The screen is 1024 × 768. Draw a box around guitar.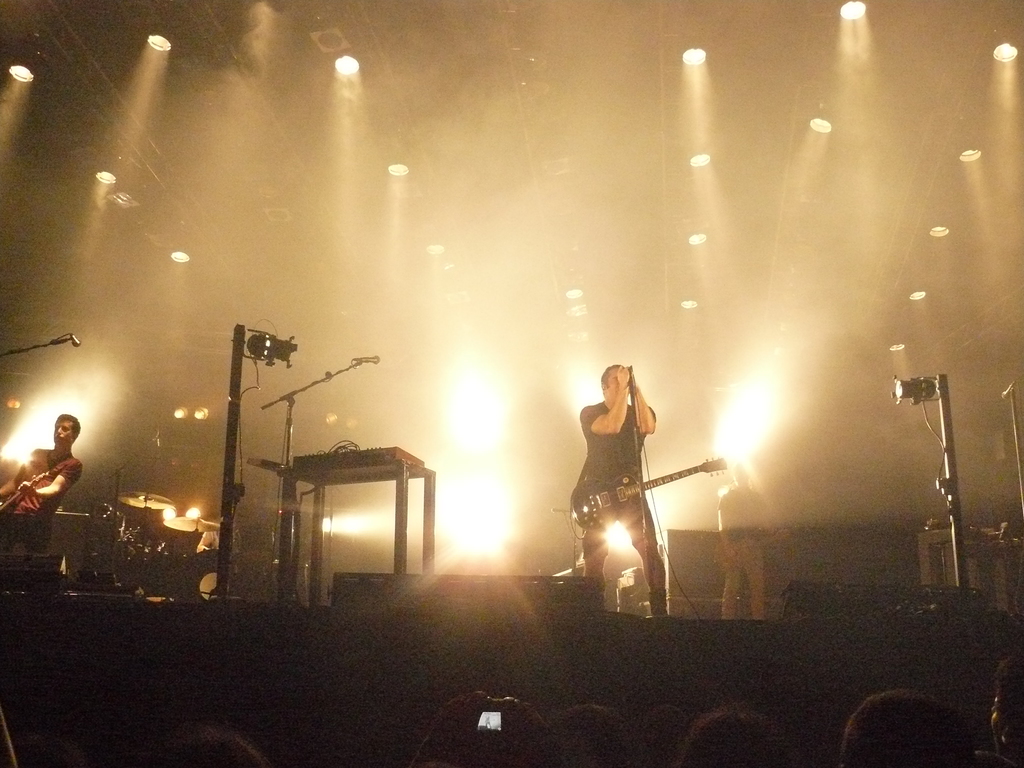
crop(0, 463, 63, 512).
